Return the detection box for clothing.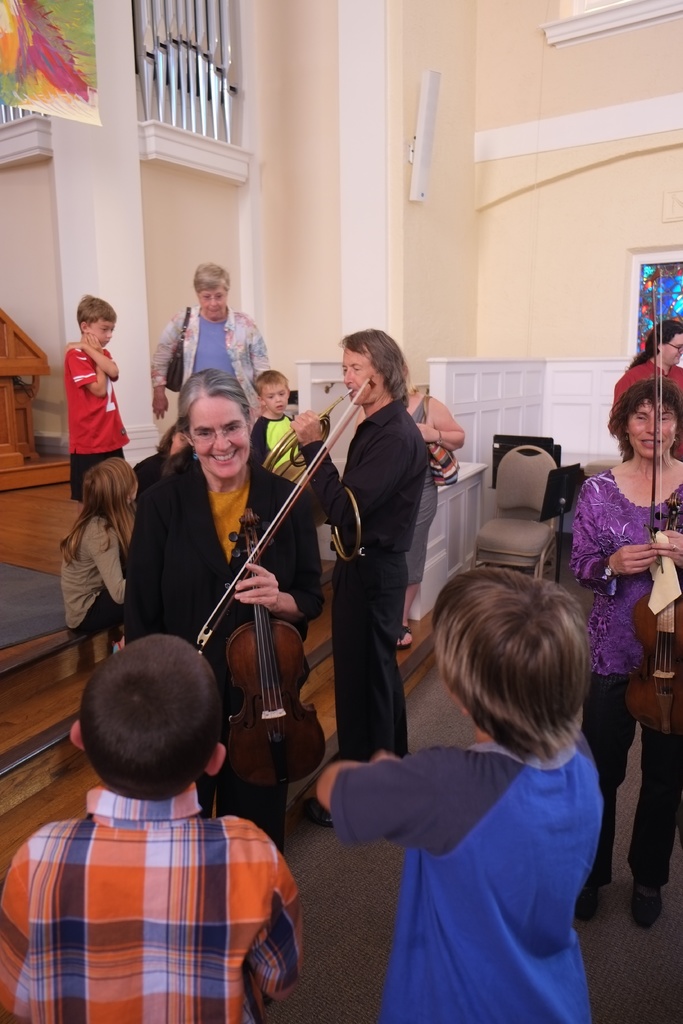
[57,513,124,639].
